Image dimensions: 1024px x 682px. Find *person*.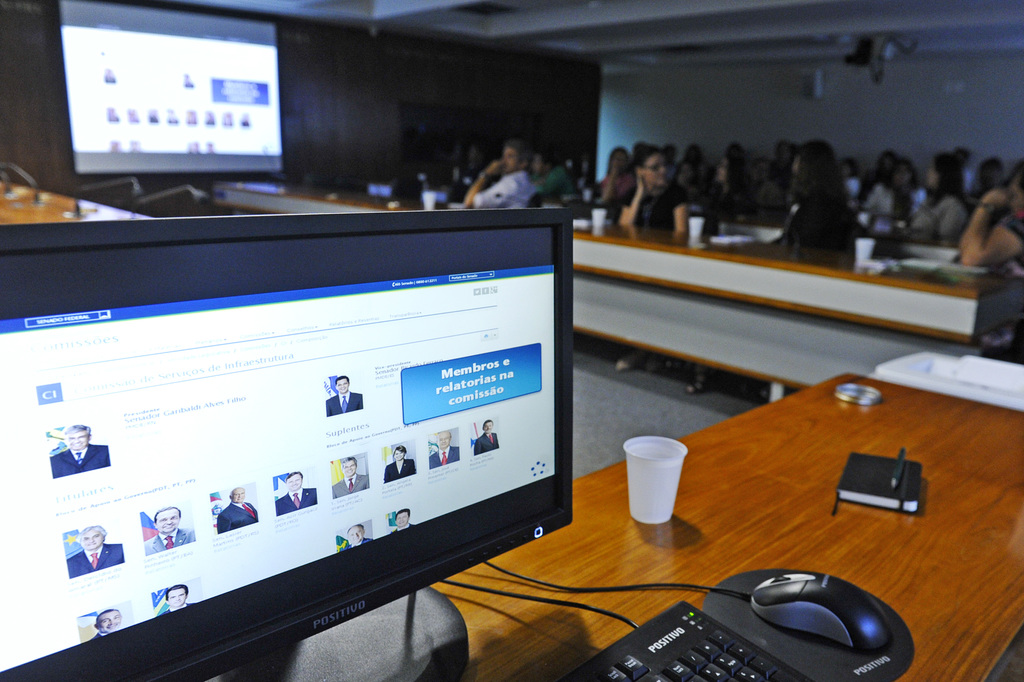
<bbox>332, 459, 373, 498</bbox>.
